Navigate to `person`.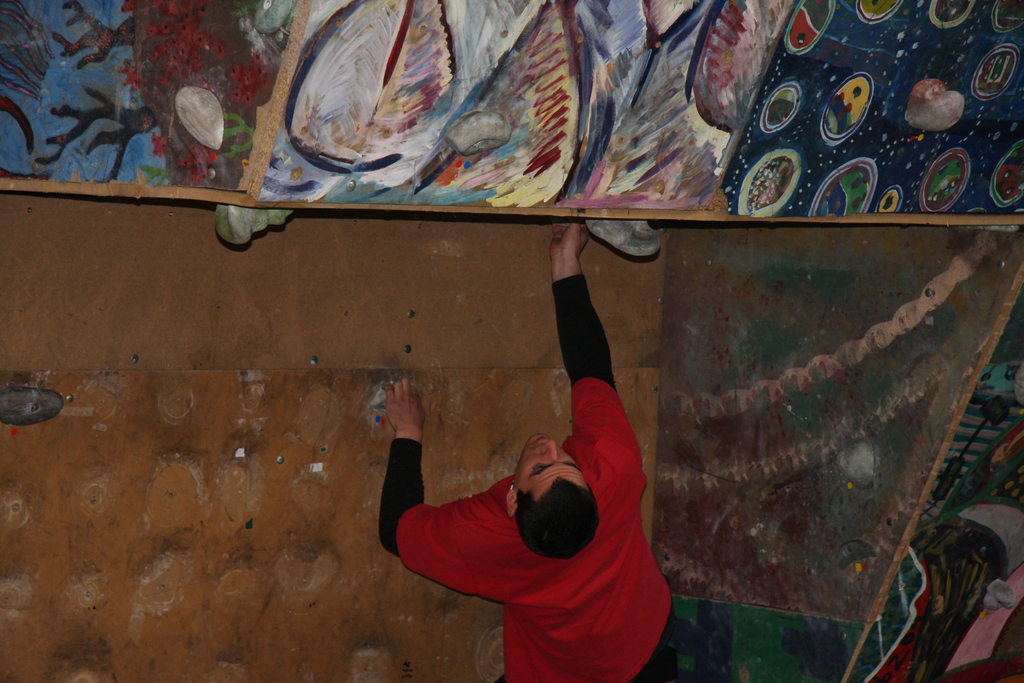
Navigation target: <box>421,276,664,670</box>.
